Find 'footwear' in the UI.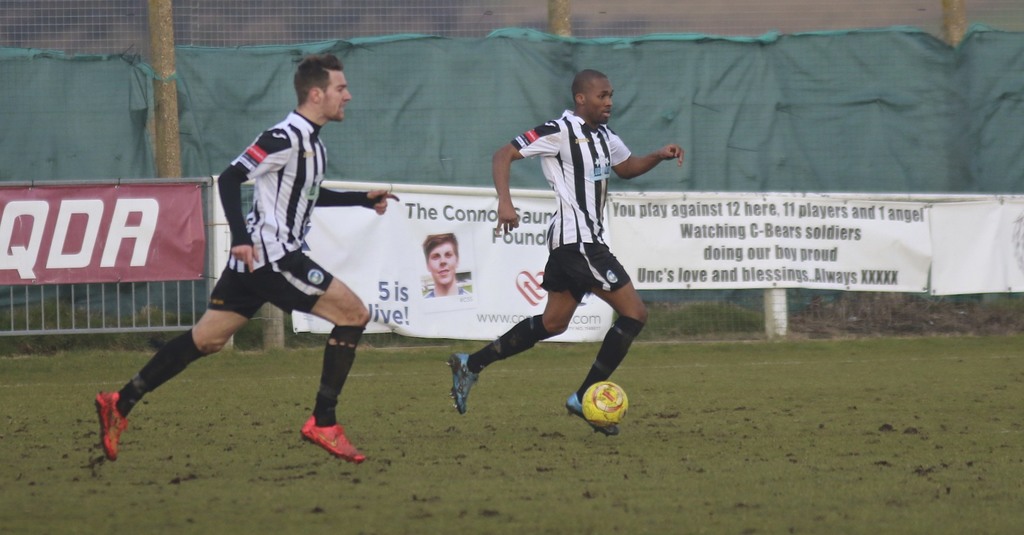
UI element at [301, 409, 365, 468].
